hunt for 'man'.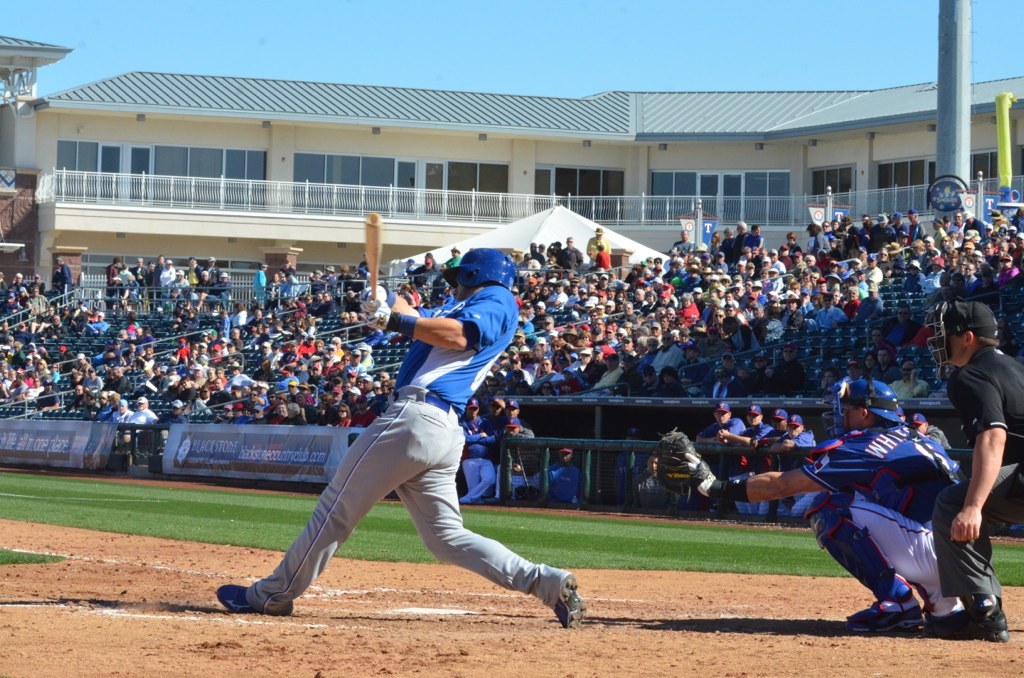
Hunted down at region(652, 373, 965, 631).
